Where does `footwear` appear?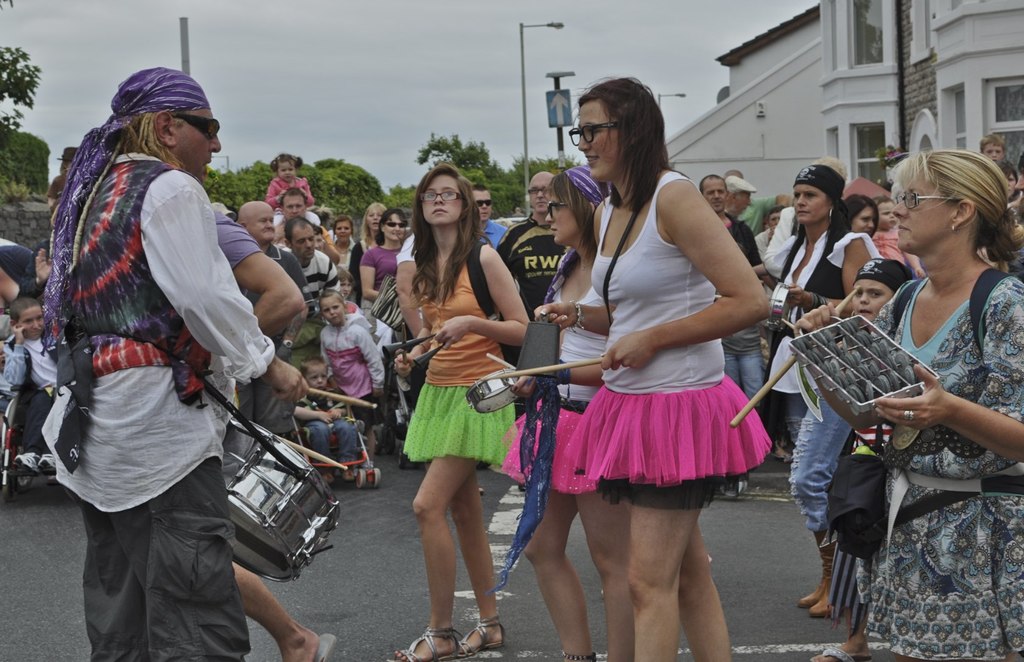
Appears at region(320, 463, 333, 487).
